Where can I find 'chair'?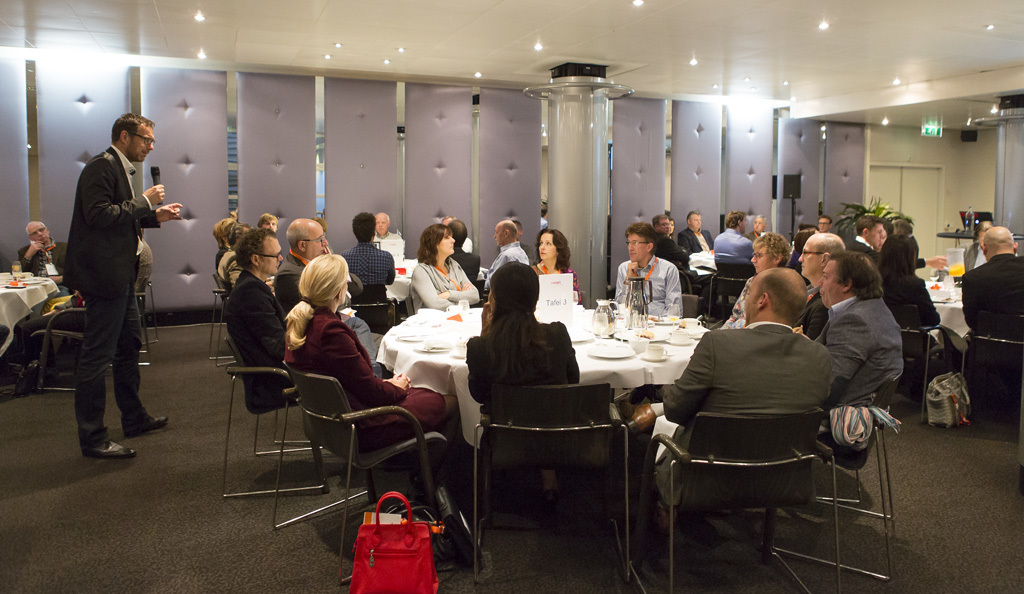
You can find it at bbox=(469, 382, 626, 586).
